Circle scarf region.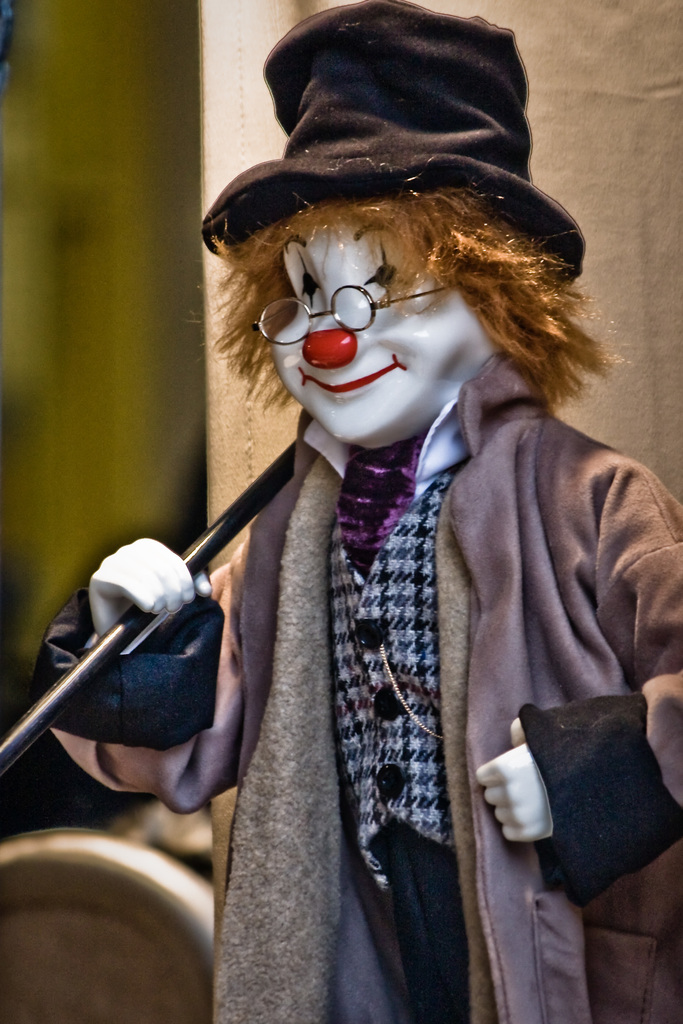
Region: BBox(342, 435, 427, 565).
